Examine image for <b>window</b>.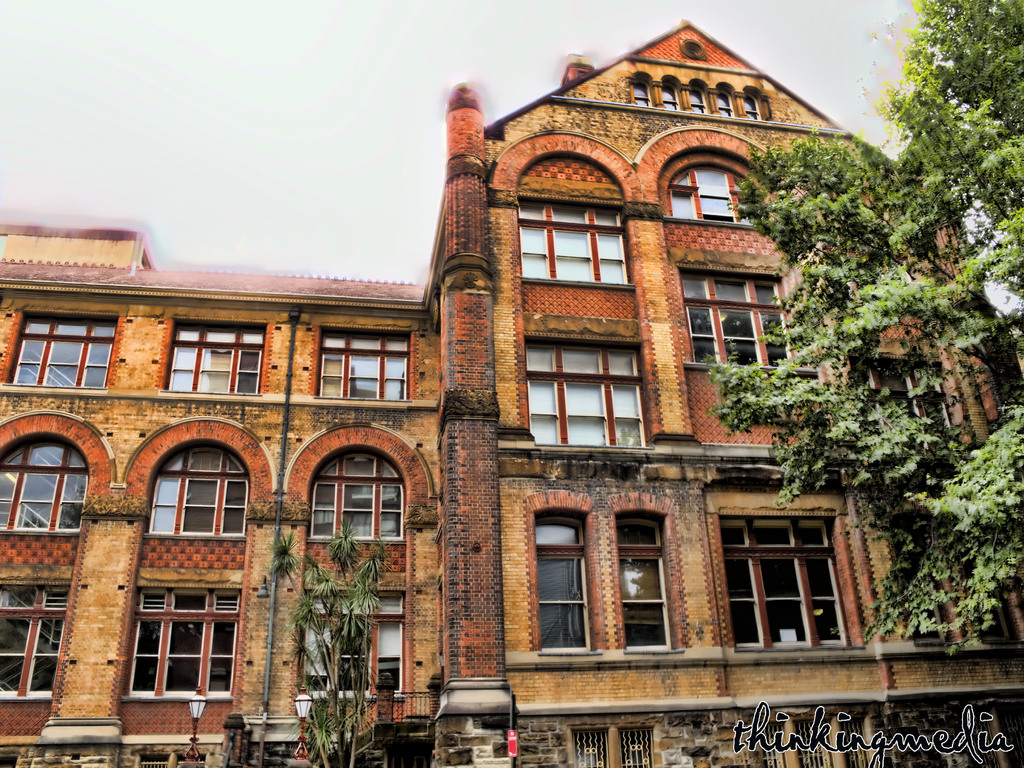
Examination result: rect(120, 417, 282, 539).
